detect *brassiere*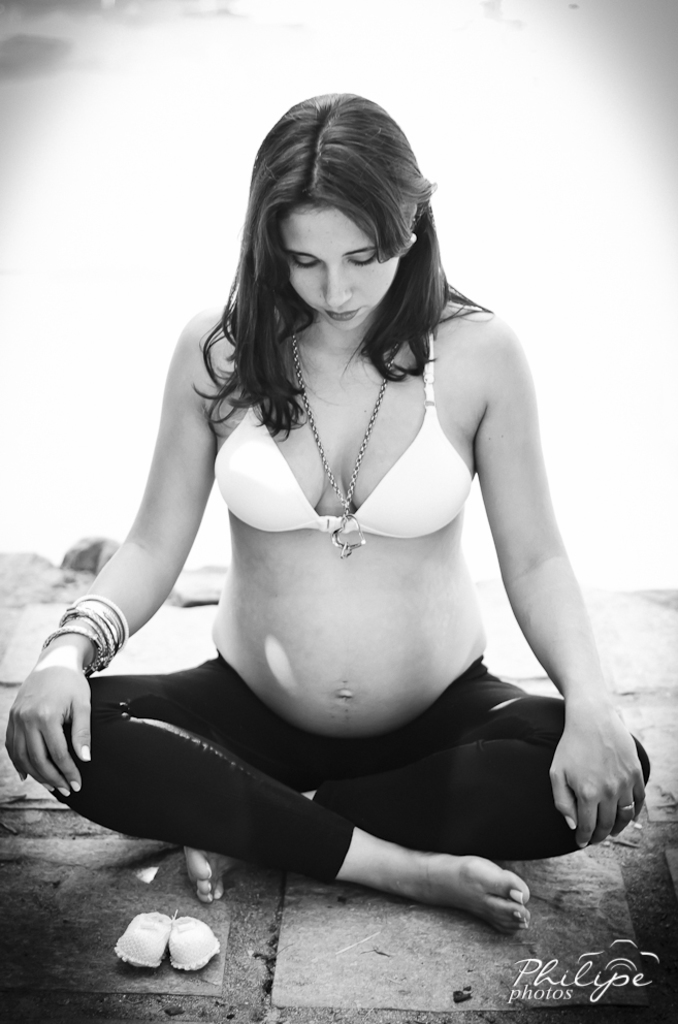
211:338:473:542
